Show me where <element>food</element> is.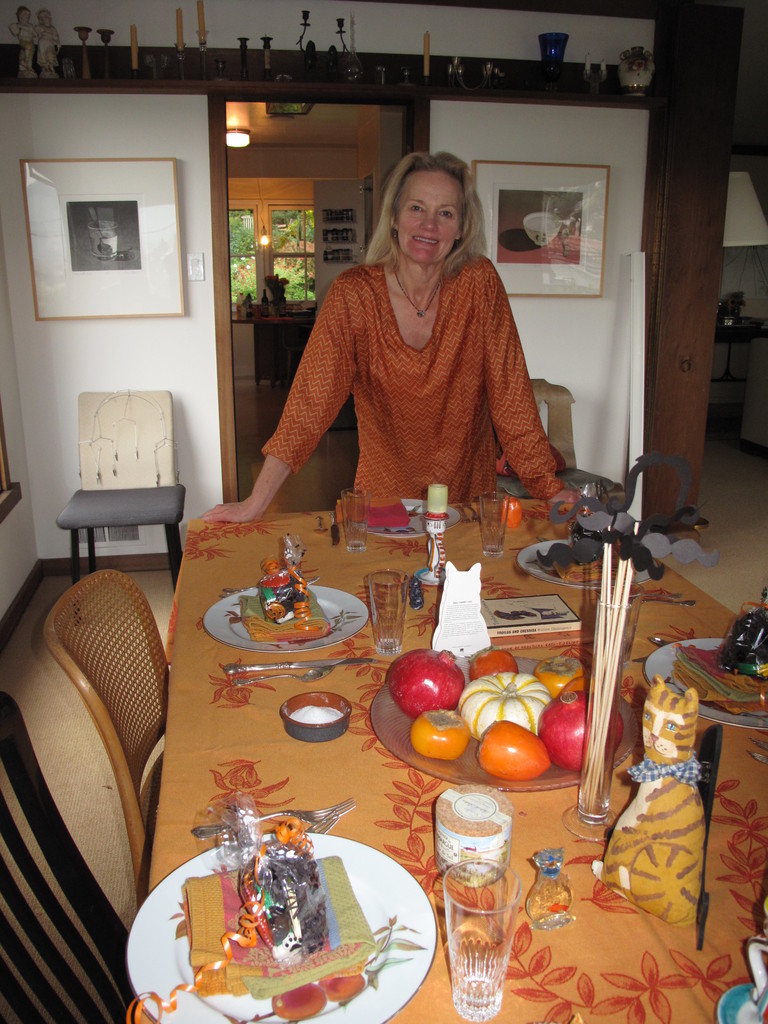
<element>food</element> is at <bbox>477, 722, 554, 785</bbox>.
